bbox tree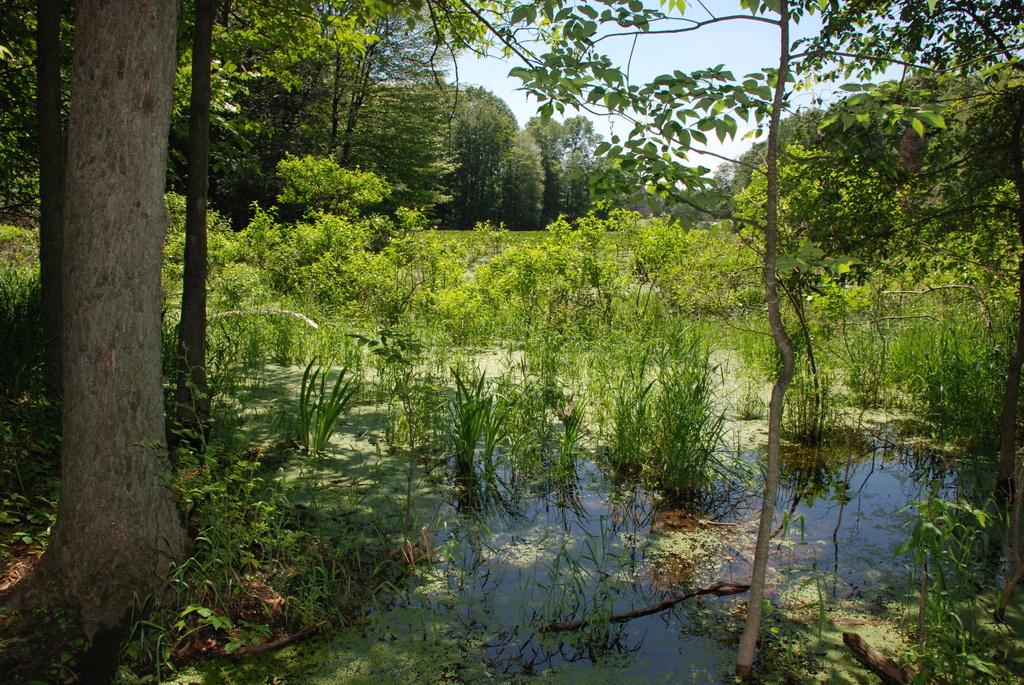
[left=465, top=0, right=982, bottom=683]
